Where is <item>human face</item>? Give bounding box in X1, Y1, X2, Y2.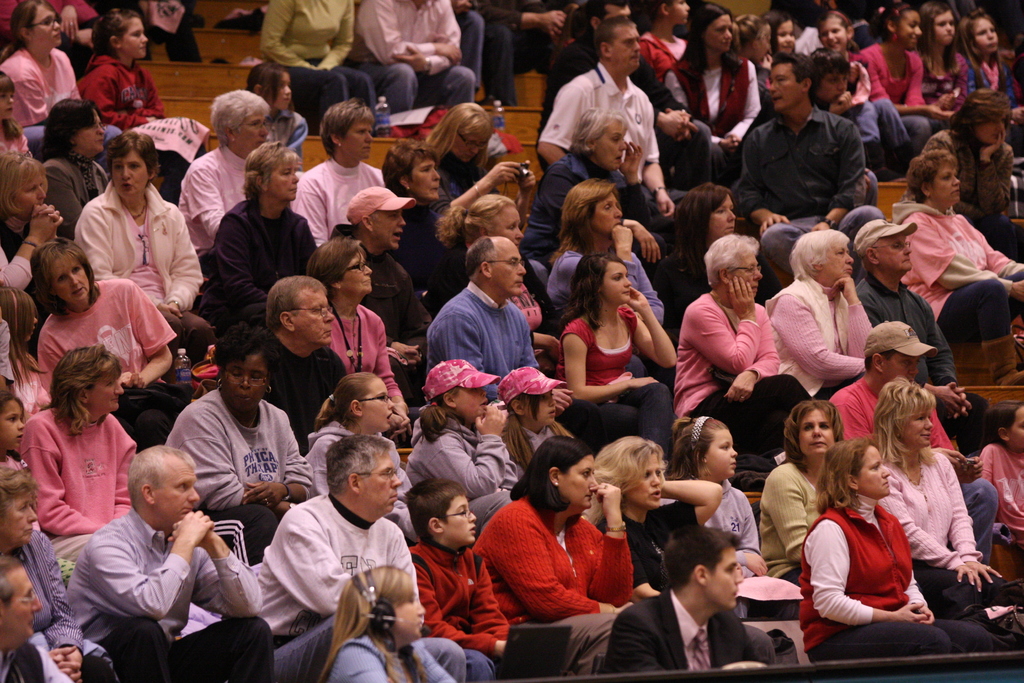
218, 352, 268, 408.
